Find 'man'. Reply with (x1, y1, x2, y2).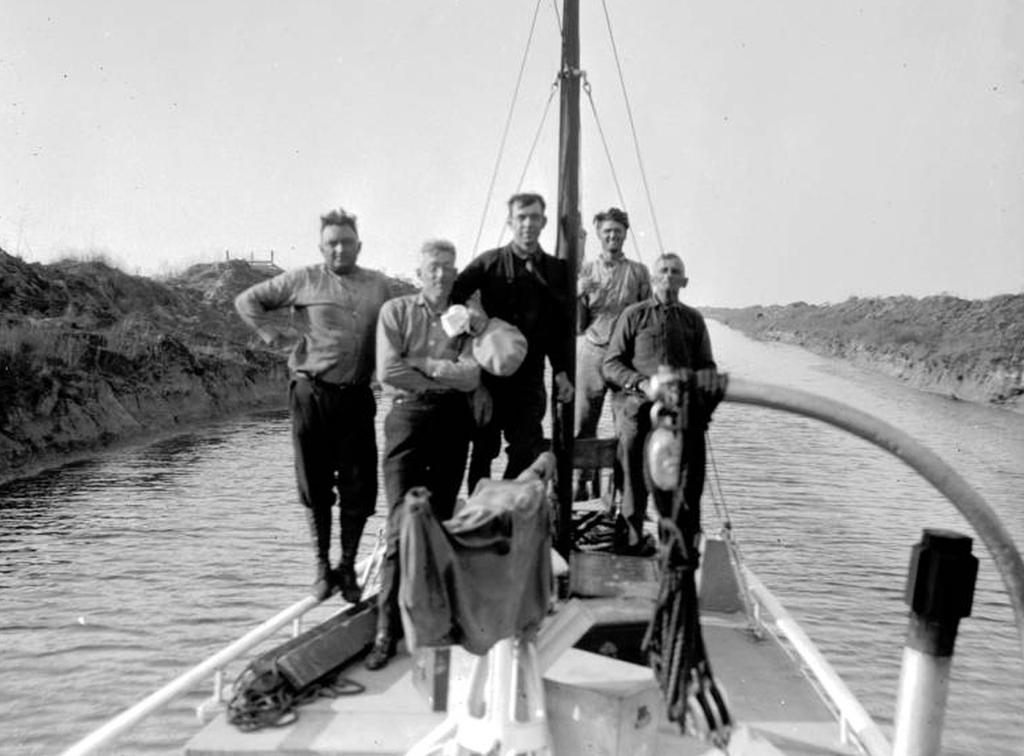
(366, 237, 483, 667).
